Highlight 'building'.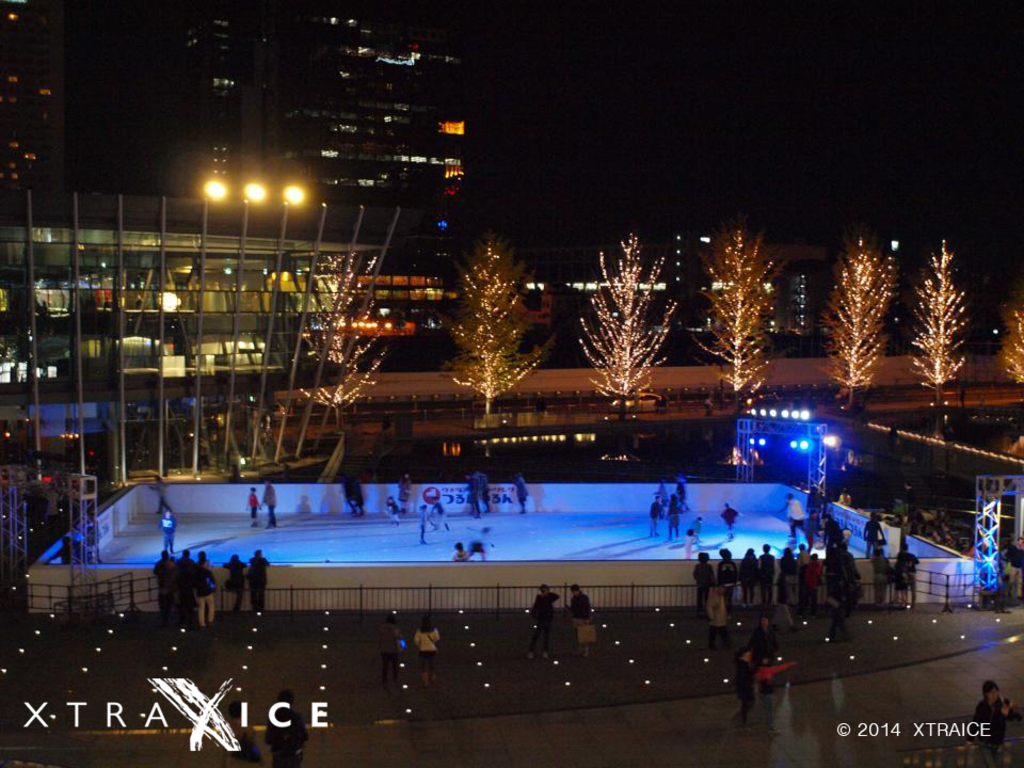
Highlighted region: l=713, t=226, r=827, b=330.
